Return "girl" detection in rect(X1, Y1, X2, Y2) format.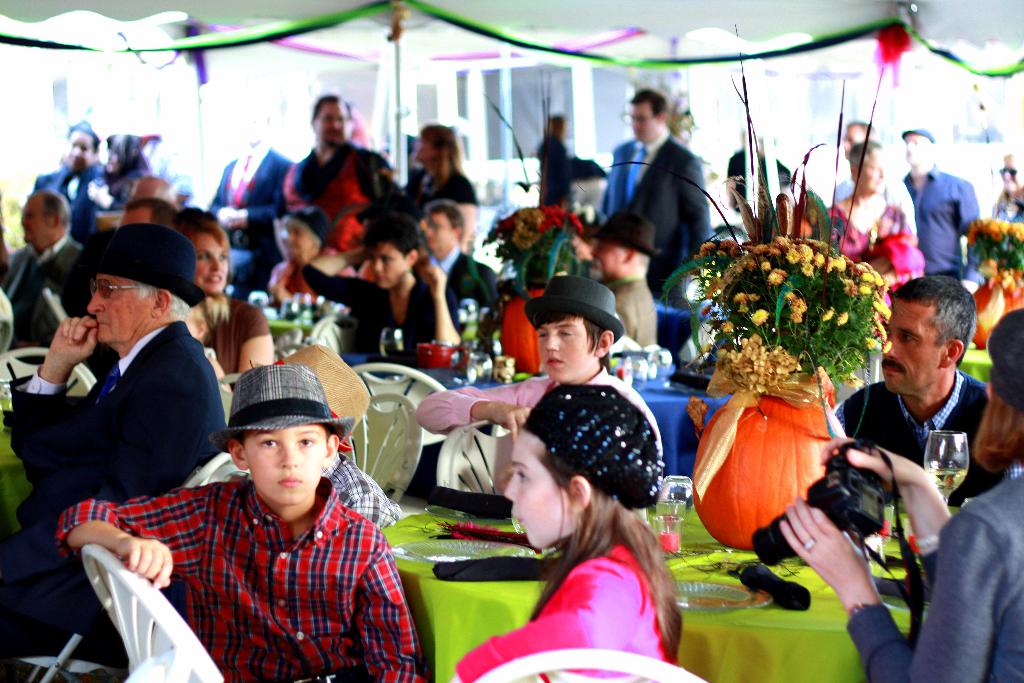
rect(402, 126, 470, 213).
